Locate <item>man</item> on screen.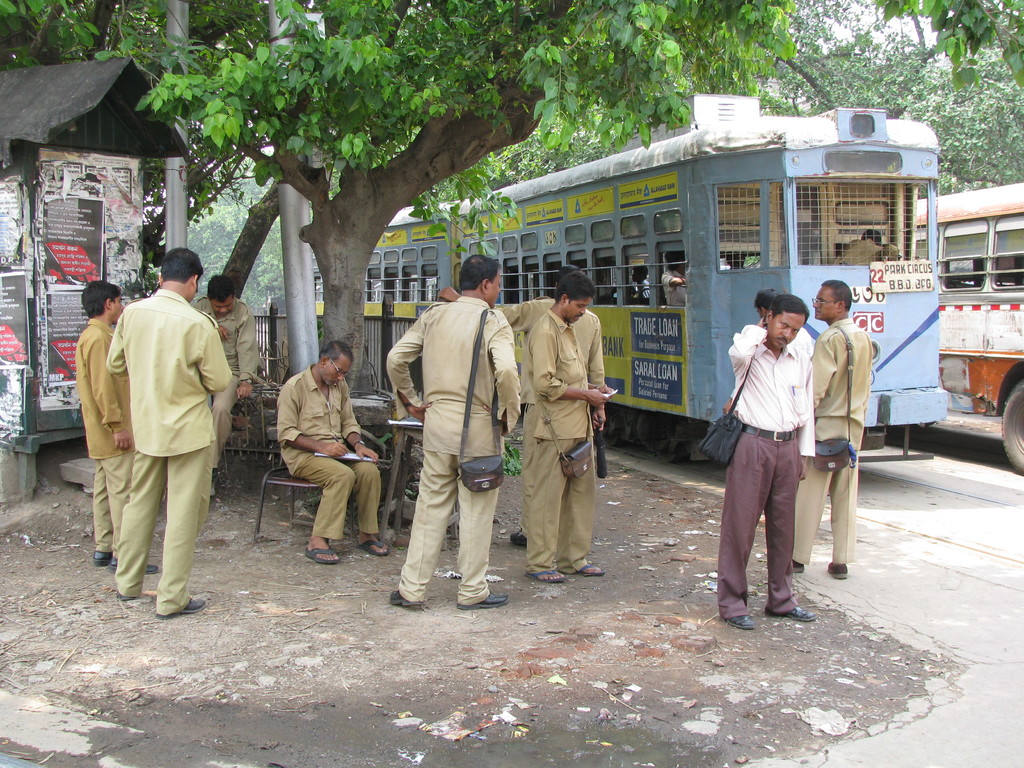
On screen at 193 267 263 500.
